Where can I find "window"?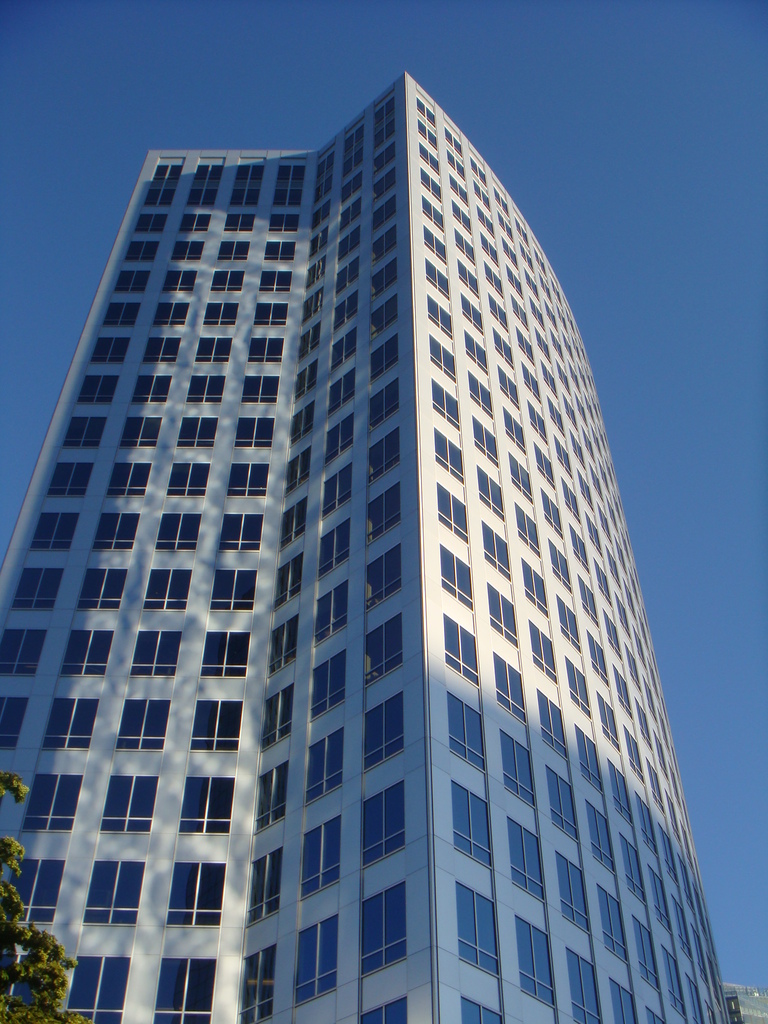
You can find it at 268,207,300,232.
